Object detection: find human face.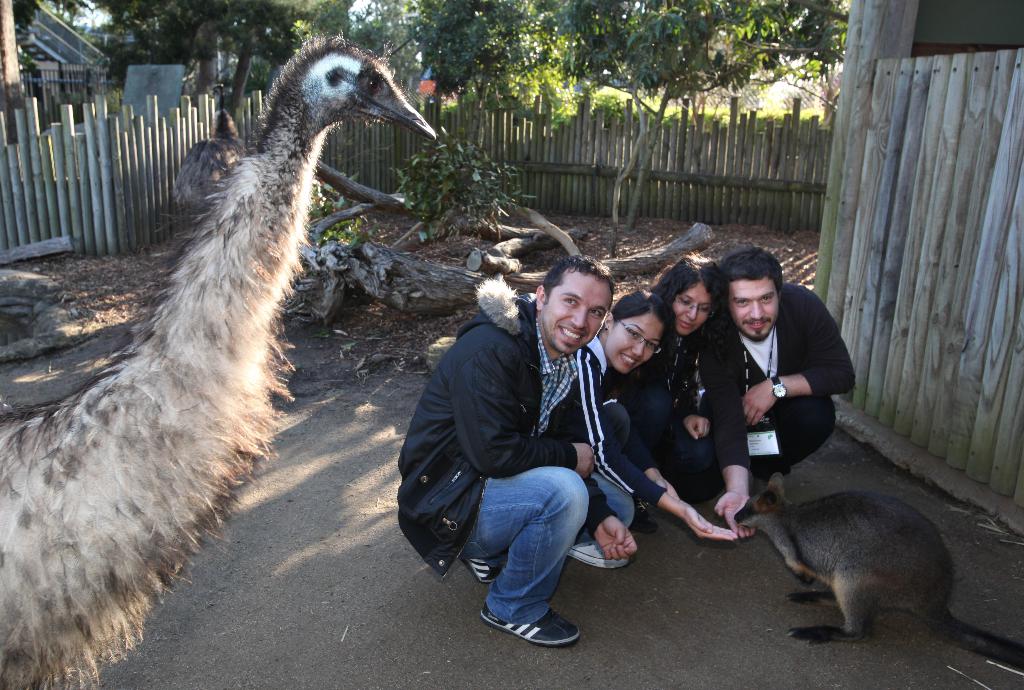
<bbox>674, 277, 708, 335</bbox>.
